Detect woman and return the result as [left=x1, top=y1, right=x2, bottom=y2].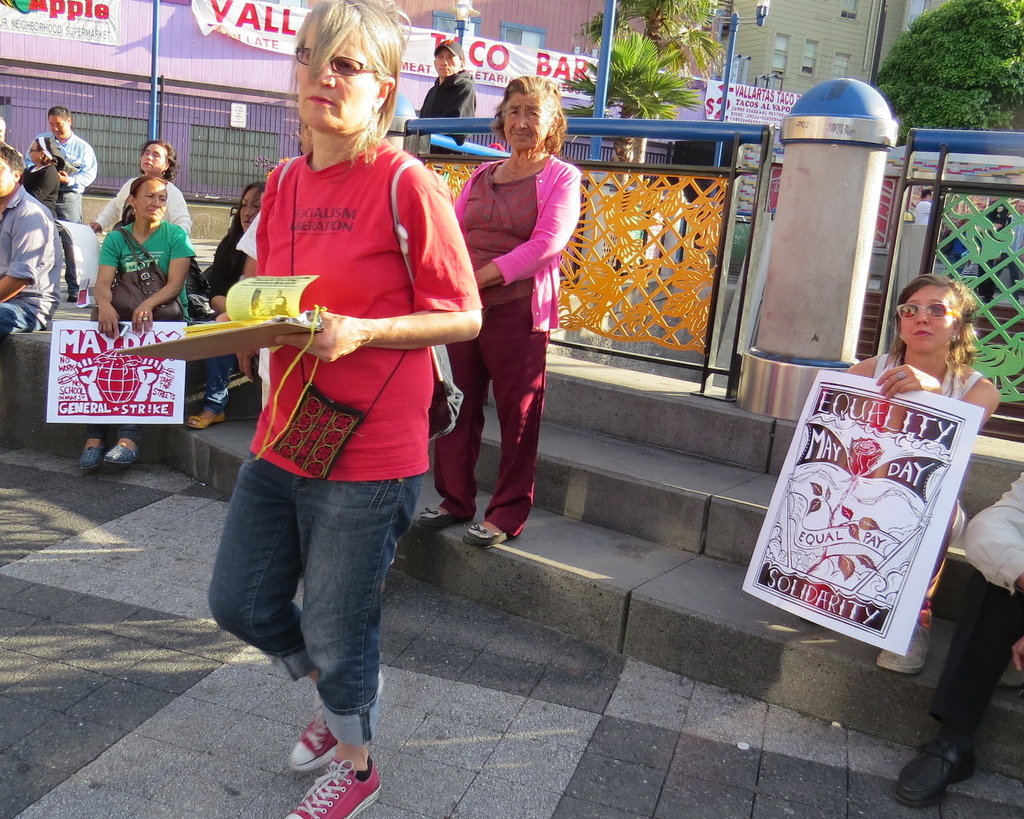
[left=78, top=174, right=198, bottom=475].
